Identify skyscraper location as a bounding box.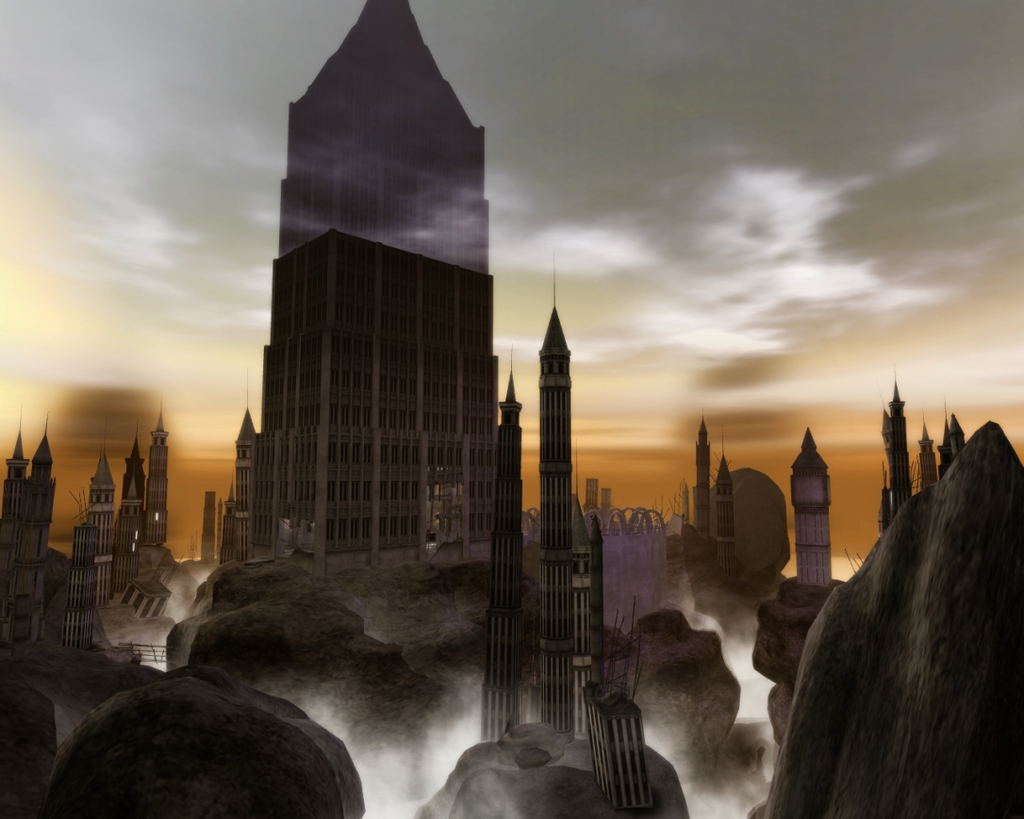
Rect(487, 348, 526, 735).
